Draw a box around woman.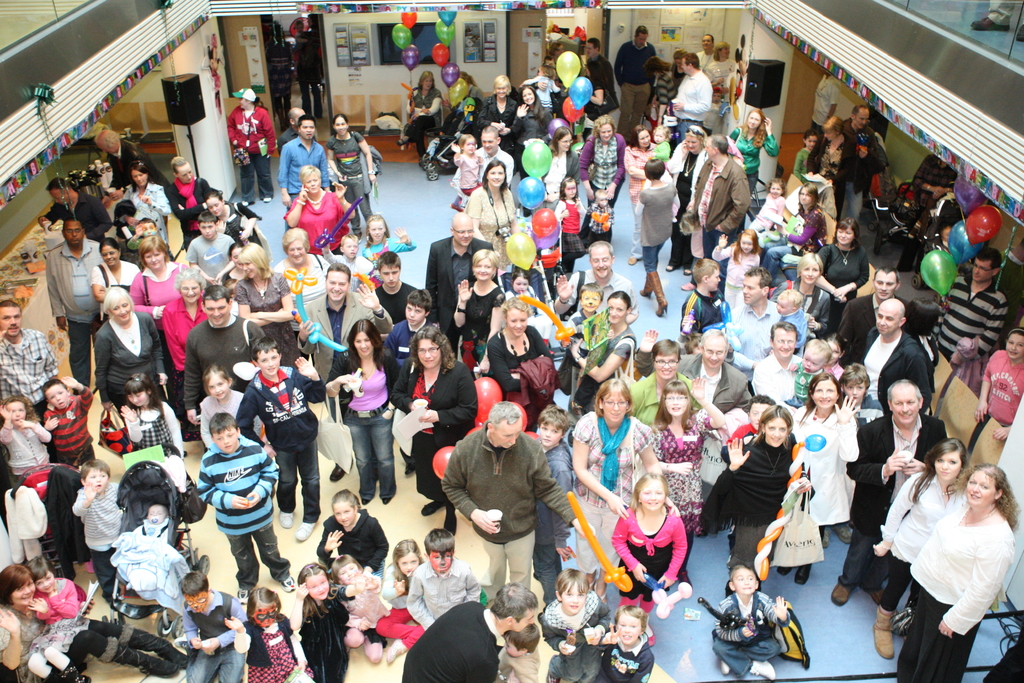
<box>488,298,556,433</box>.
